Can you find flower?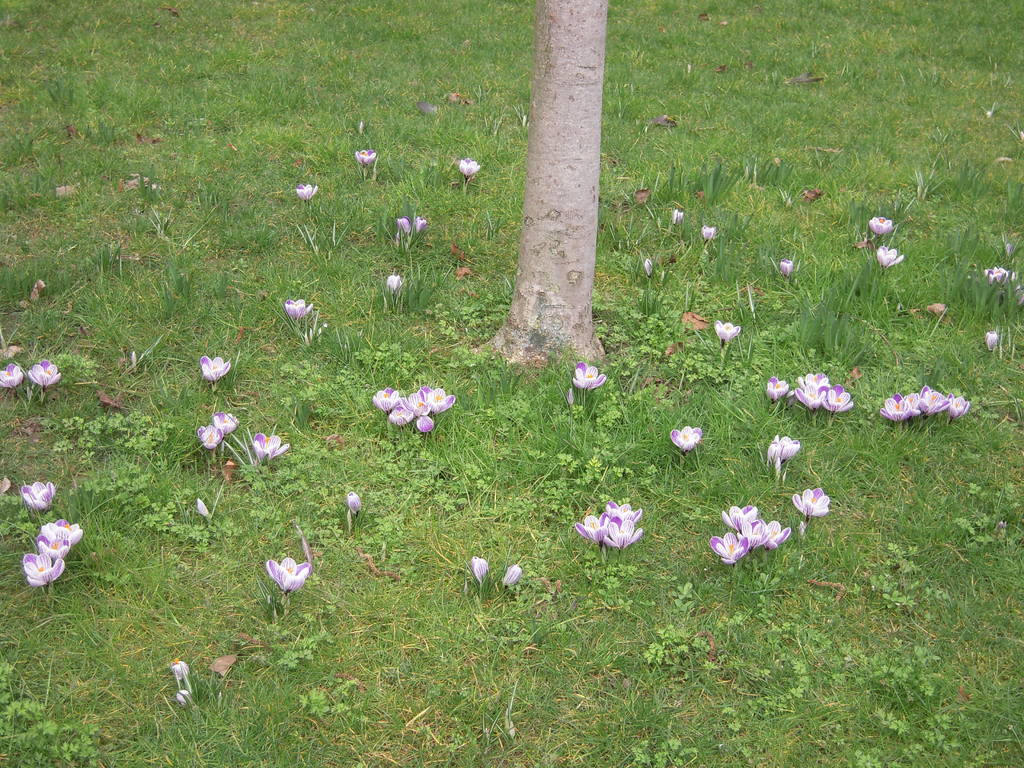
Yes, bounding box: pyautogui.locateOnScreen(766, 376, 790, 402).
